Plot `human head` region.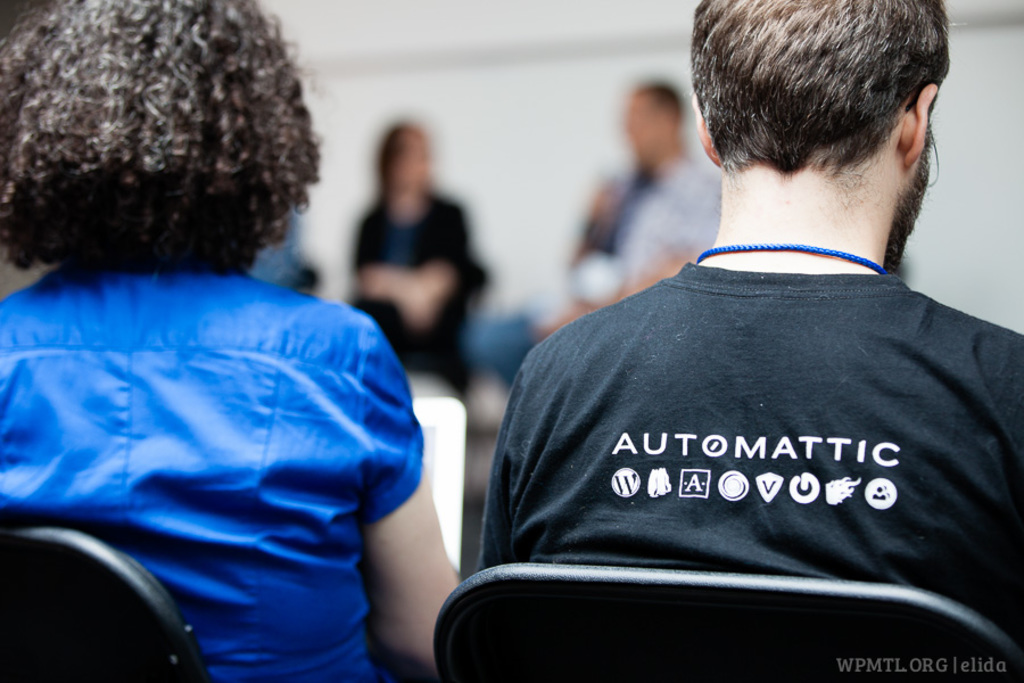
Plotted at {"left": 0, "top": 0, "right": 314, "bottom": 269}.
